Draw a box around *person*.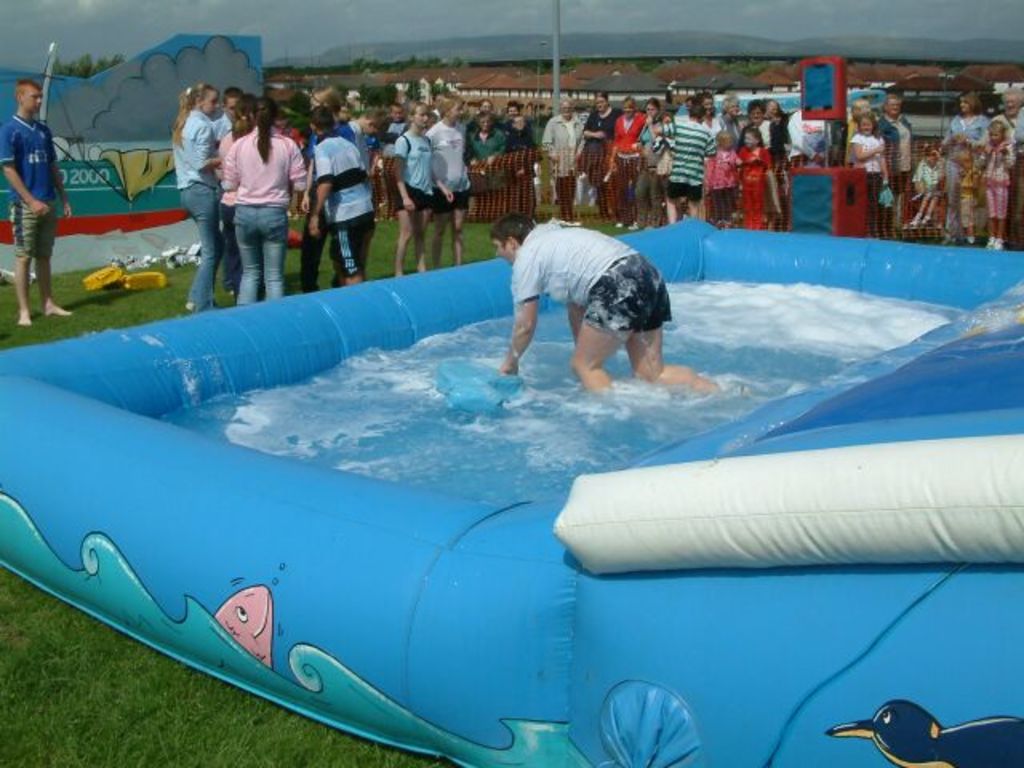
[194,82,291,299].
